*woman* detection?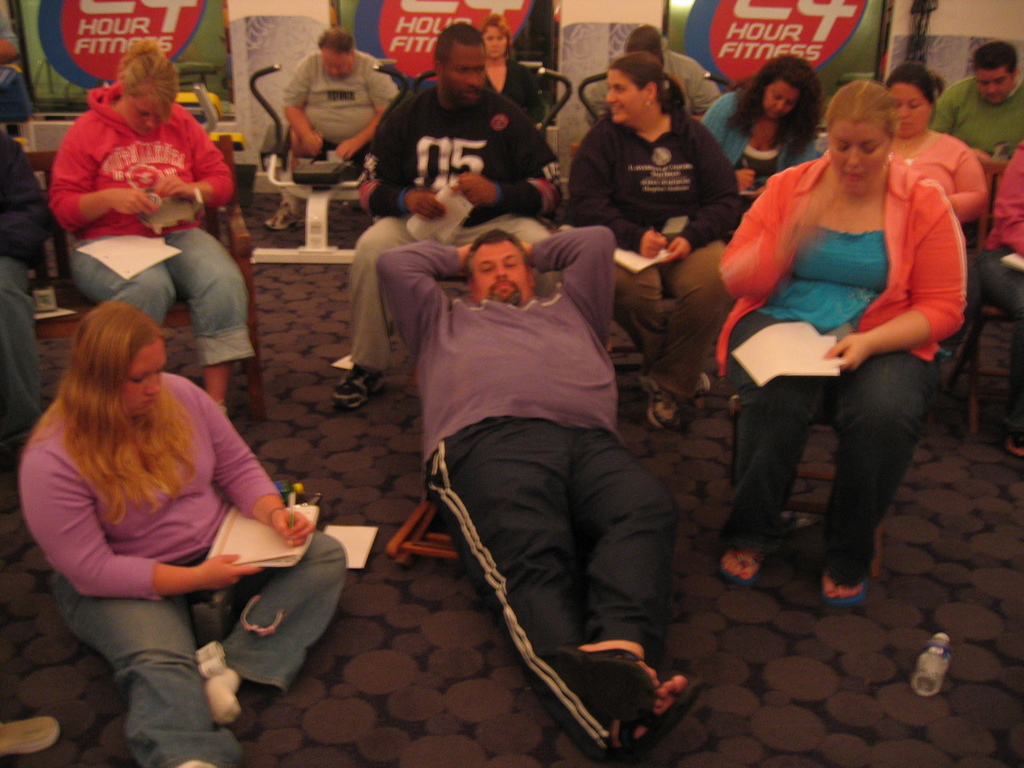
box=[49, 36, 253, 427]
